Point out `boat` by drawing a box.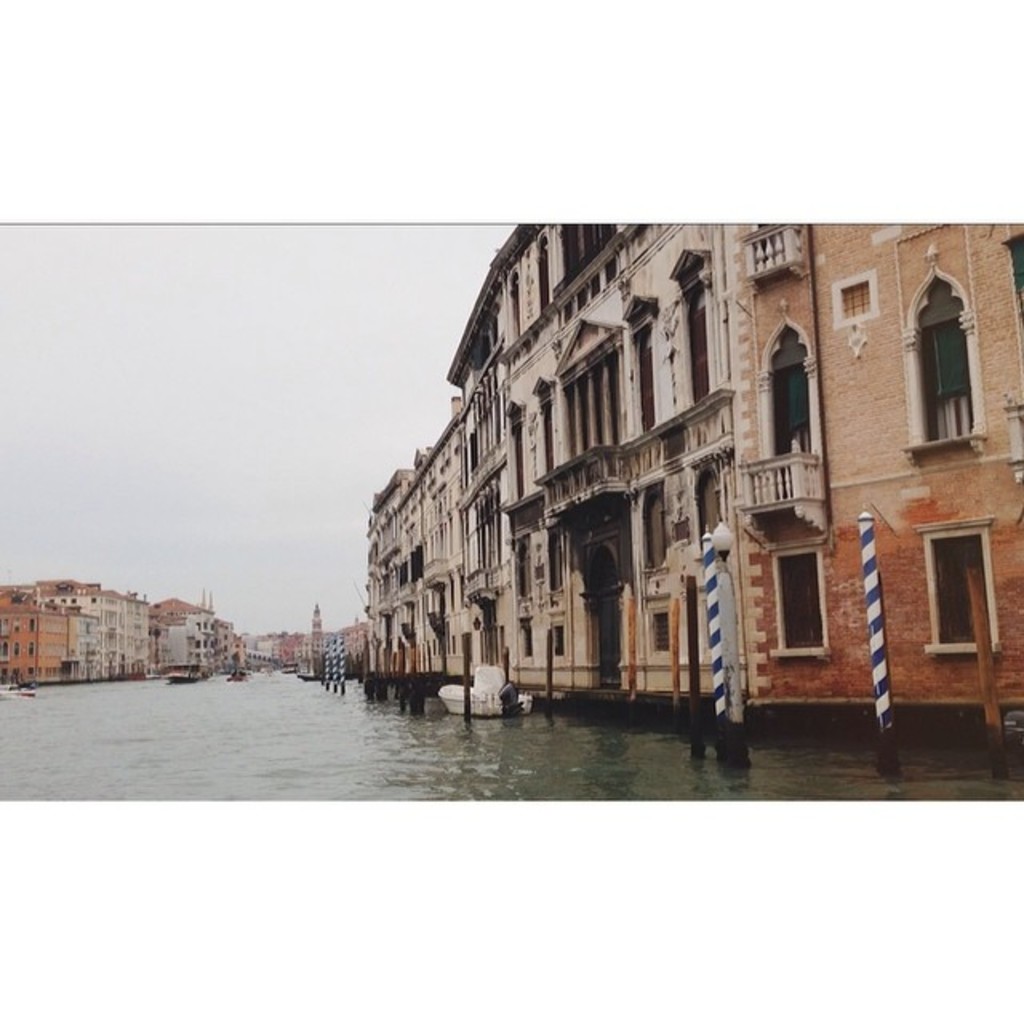
select_region(170, 669, 202, 686).
